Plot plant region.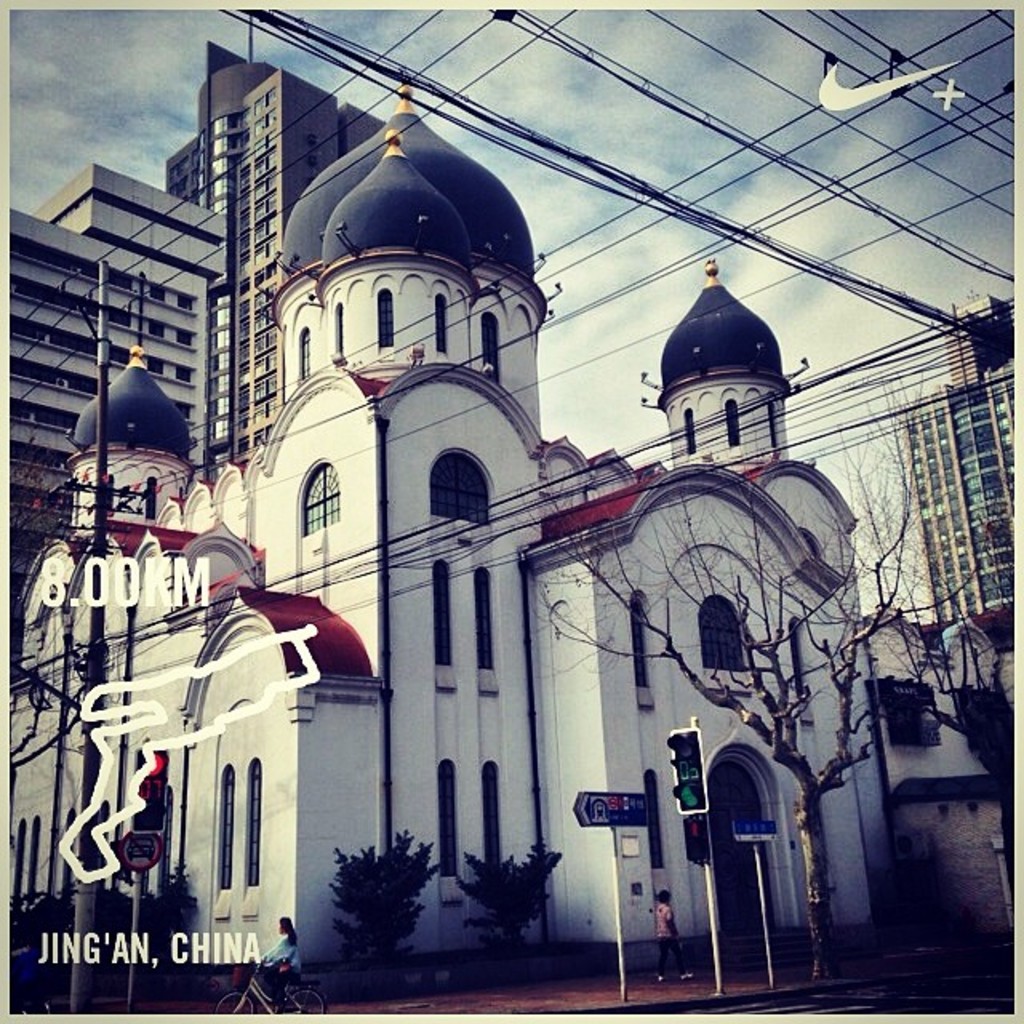
Plotted at [x1=886, y1=811, x2=1002, y2=930].
